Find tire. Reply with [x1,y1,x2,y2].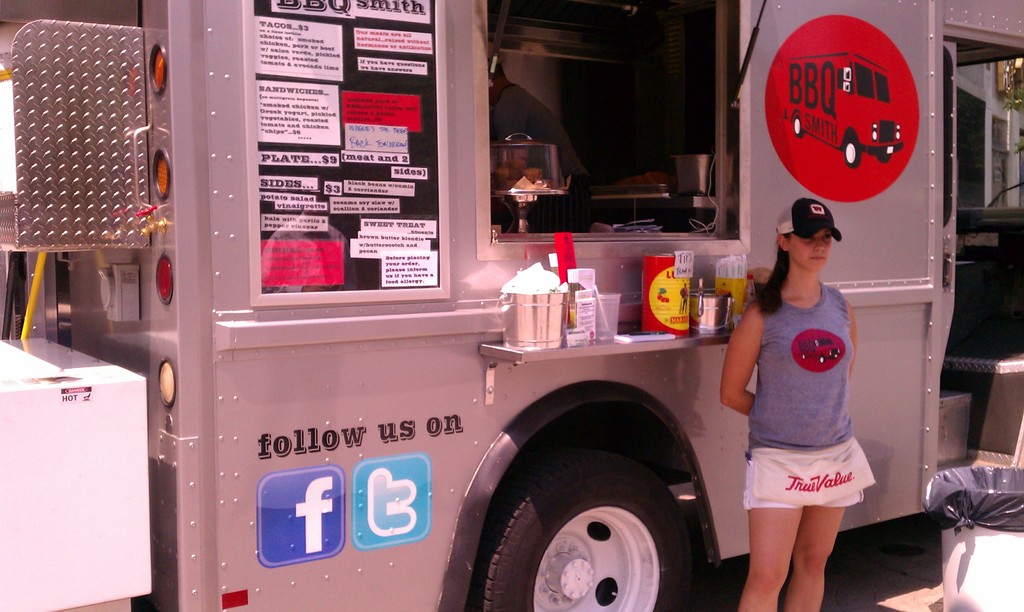
[453,441,708,606].
